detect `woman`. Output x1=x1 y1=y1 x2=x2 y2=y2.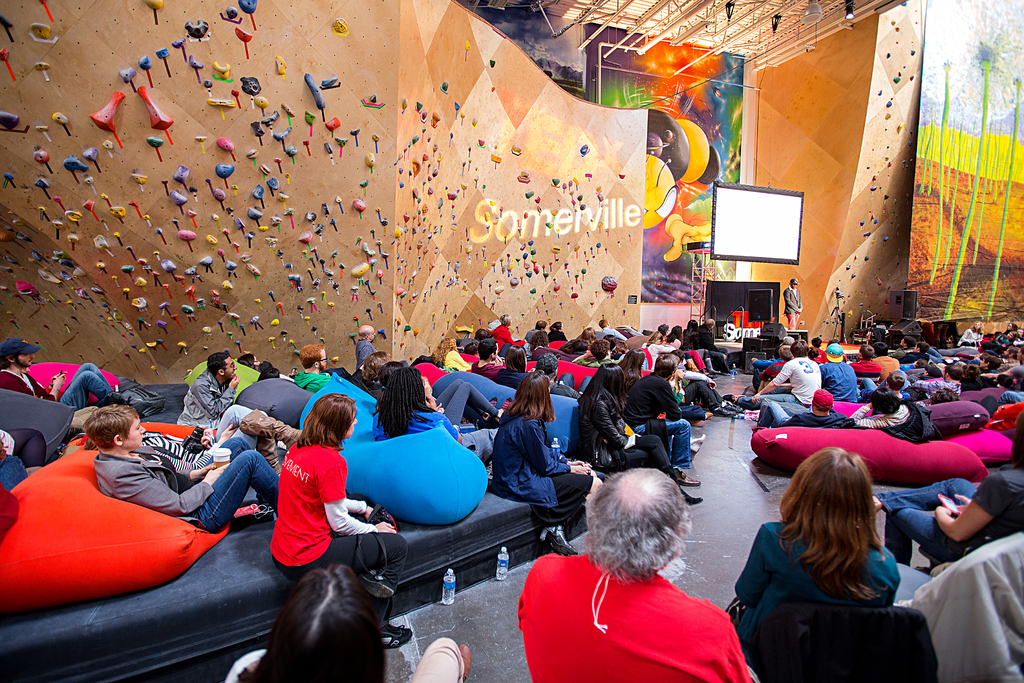
x1=375 y1=368 x2=514 y2=468.
